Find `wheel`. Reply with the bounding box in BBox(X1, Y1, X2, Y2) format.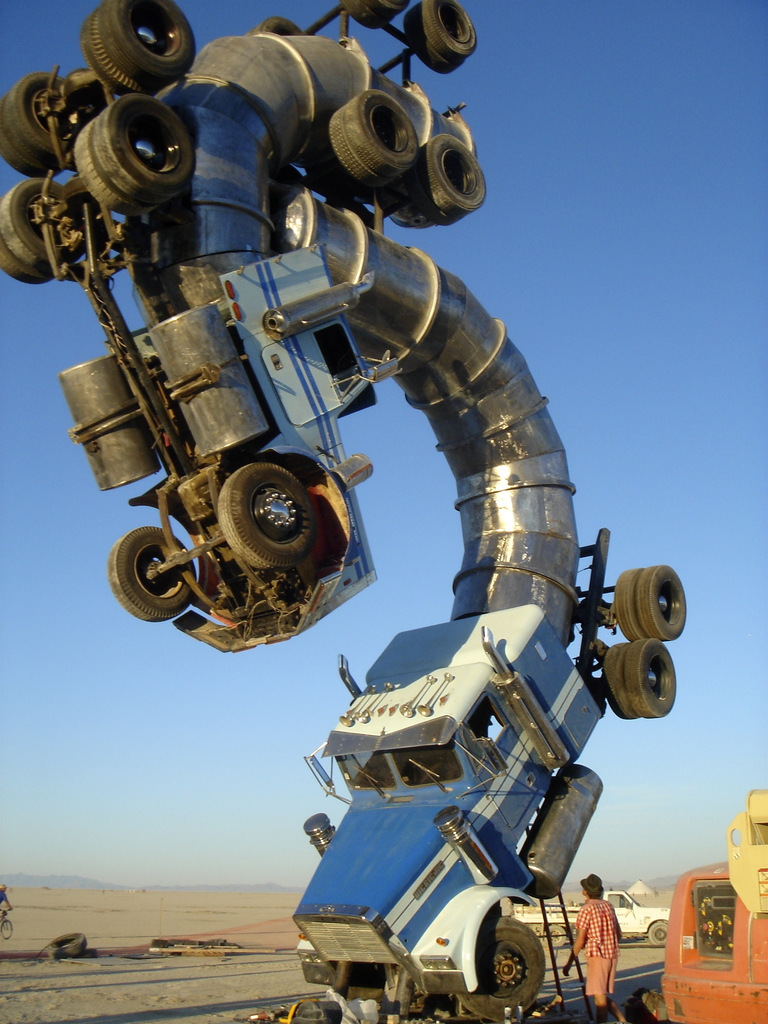
BBox(613, 561, 639, 636).
